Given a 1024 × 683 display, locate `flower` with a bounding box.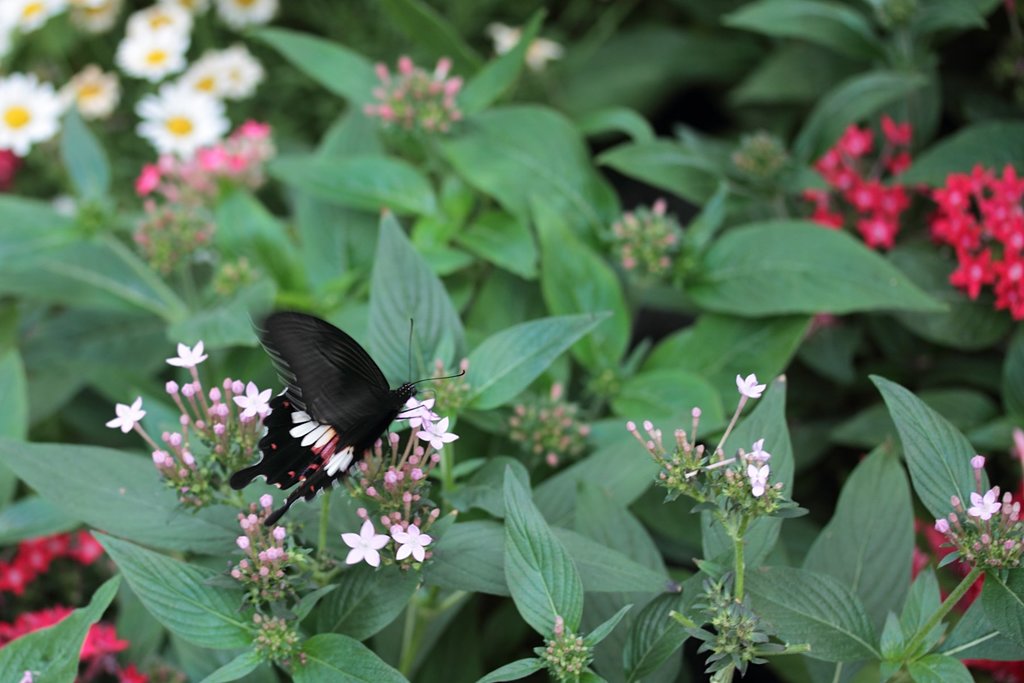
Located: rect(131, 79, 233, 159).
